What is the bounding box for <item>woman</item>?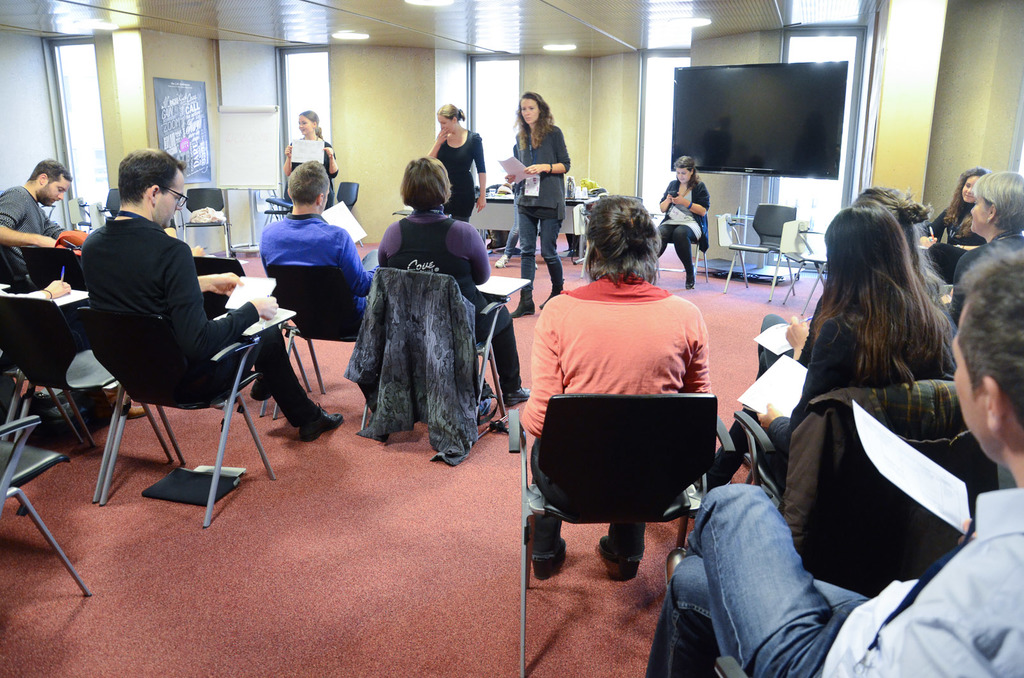
Rect(941, 168, 1023, 335).
